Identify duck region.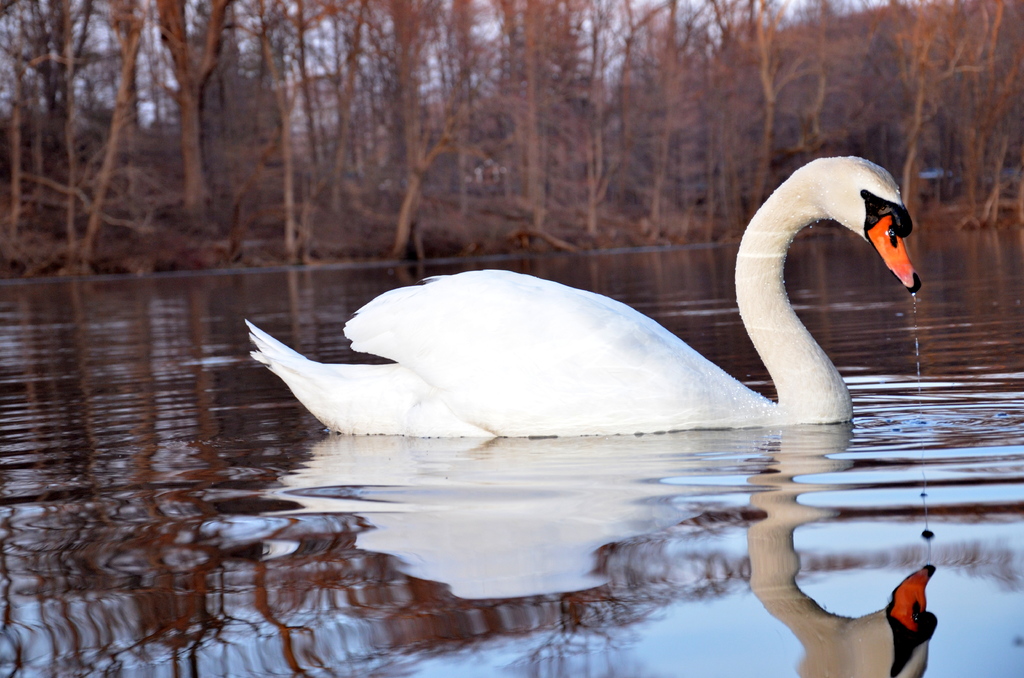
Region: (252,148,909,452).
